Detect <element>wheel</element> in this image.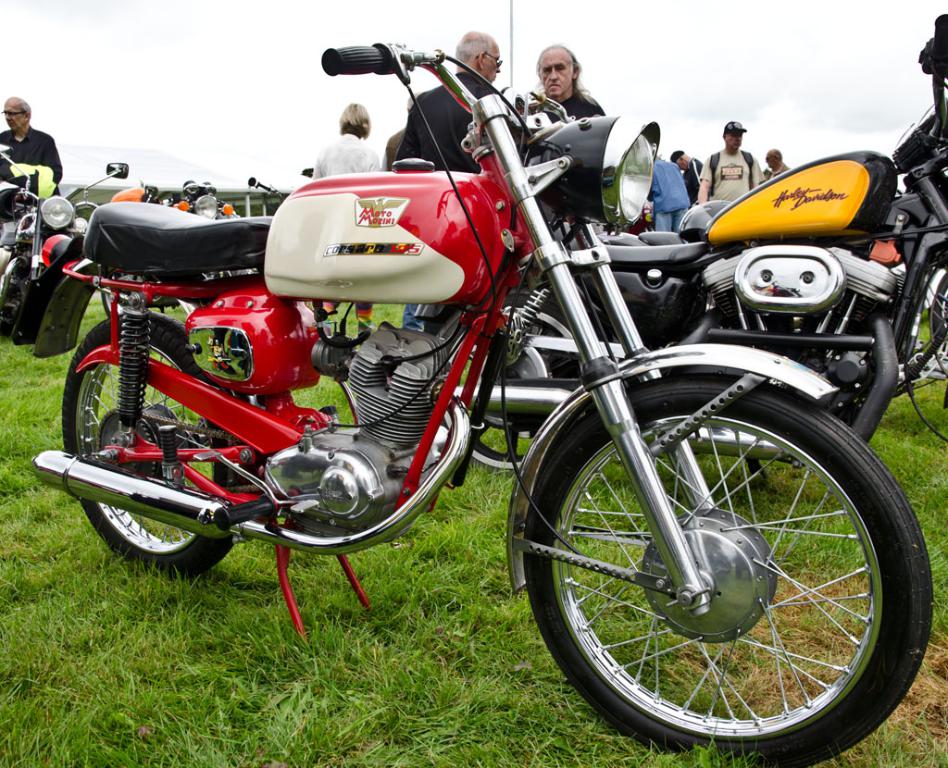
Detection: 523/372/938/767.
